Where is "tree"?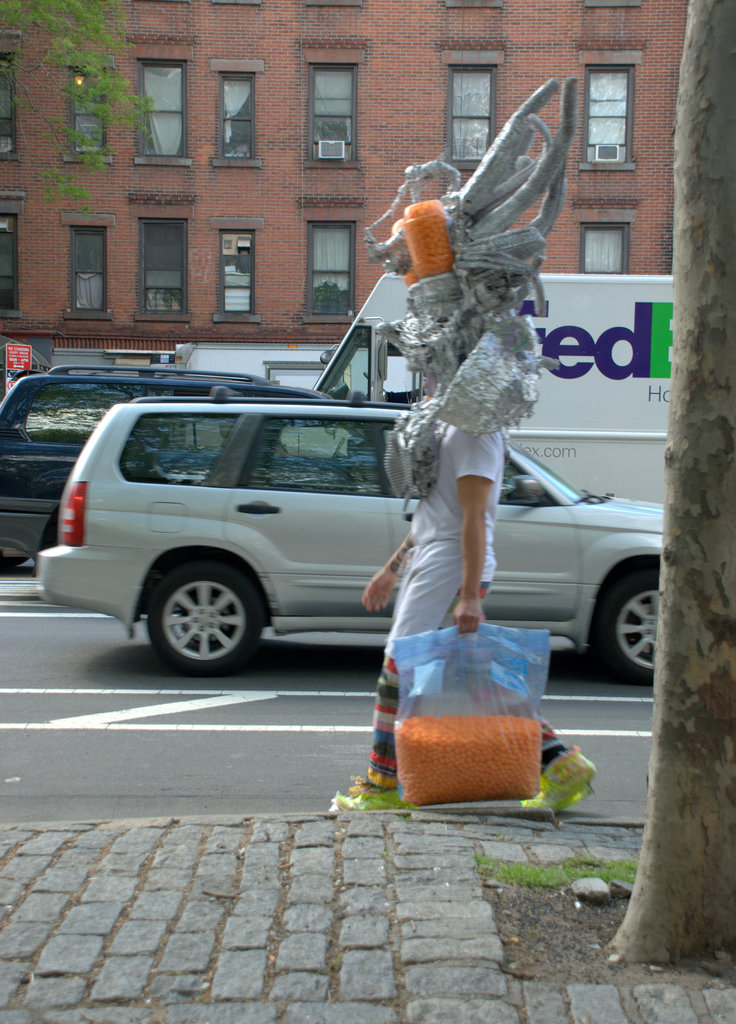
(left=0, top=0, right=154, bottom=211).
